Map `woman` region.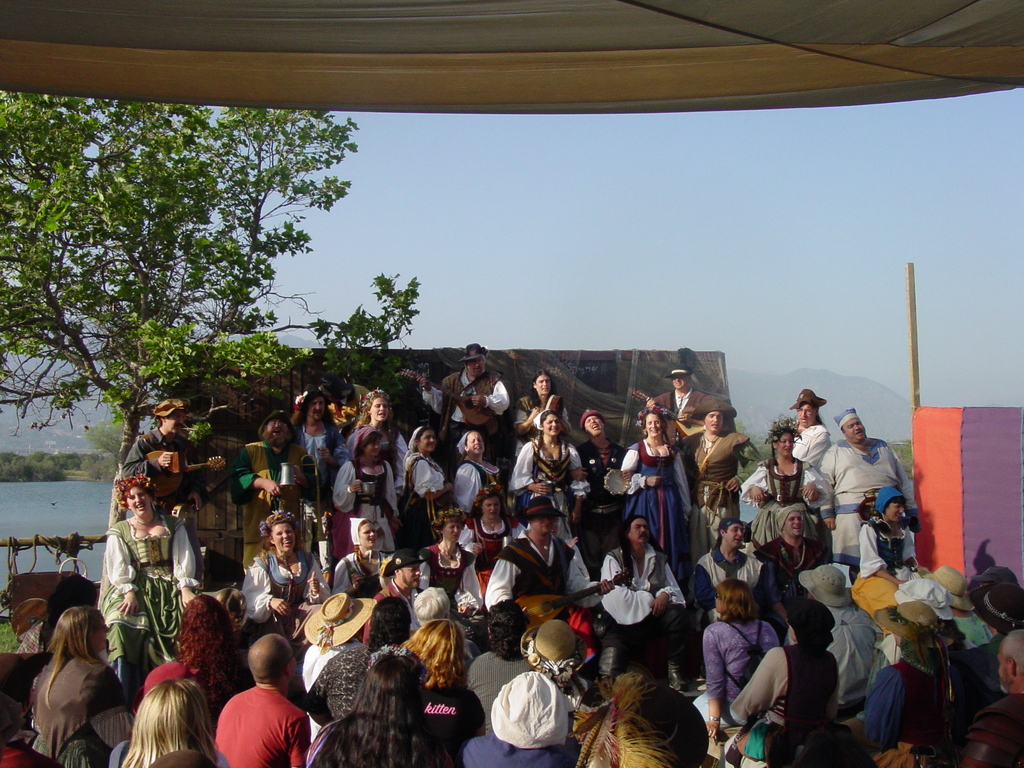
Mapped to [x1=456, y1=484, x2=524, y2=604].
